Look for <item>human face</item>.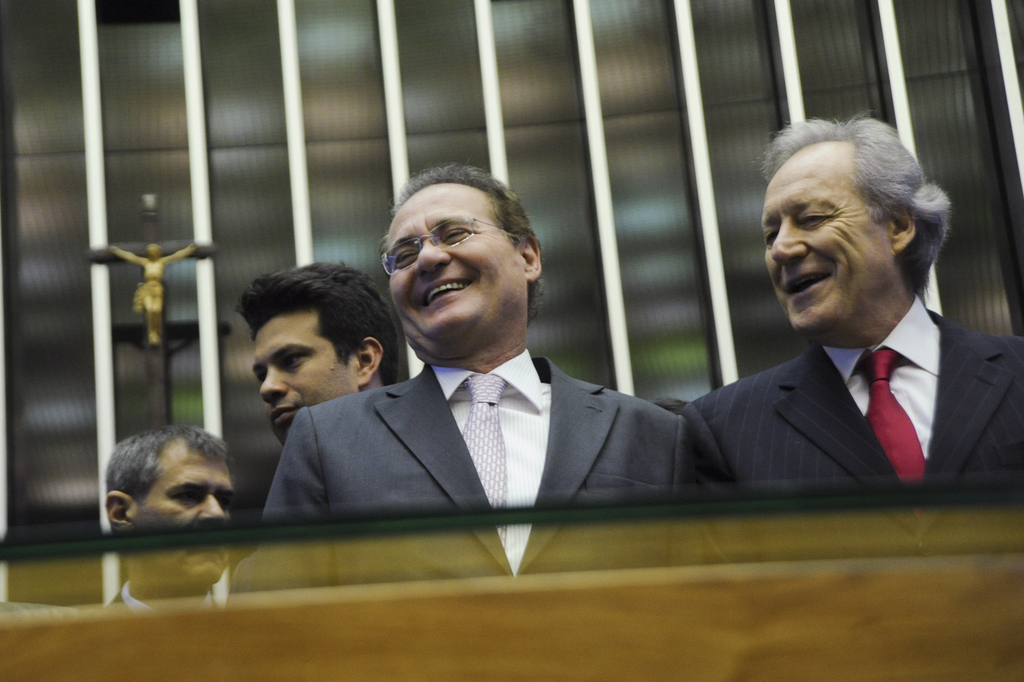
Found: bbox(133, 435, 242, 590).
